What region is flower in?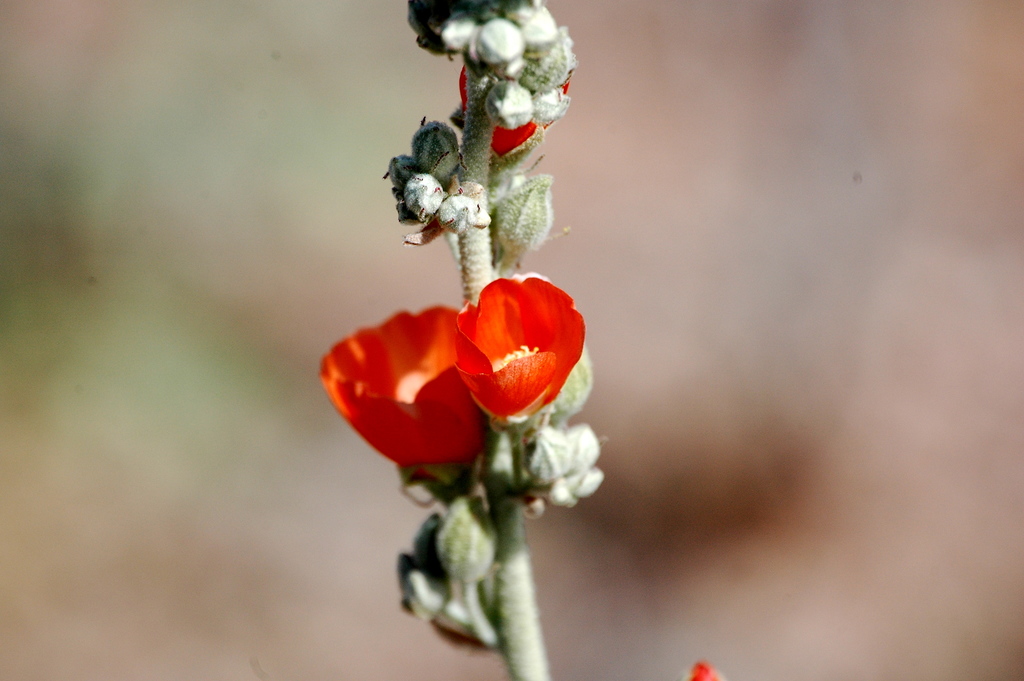
<box>687,660,724,680</box>.
